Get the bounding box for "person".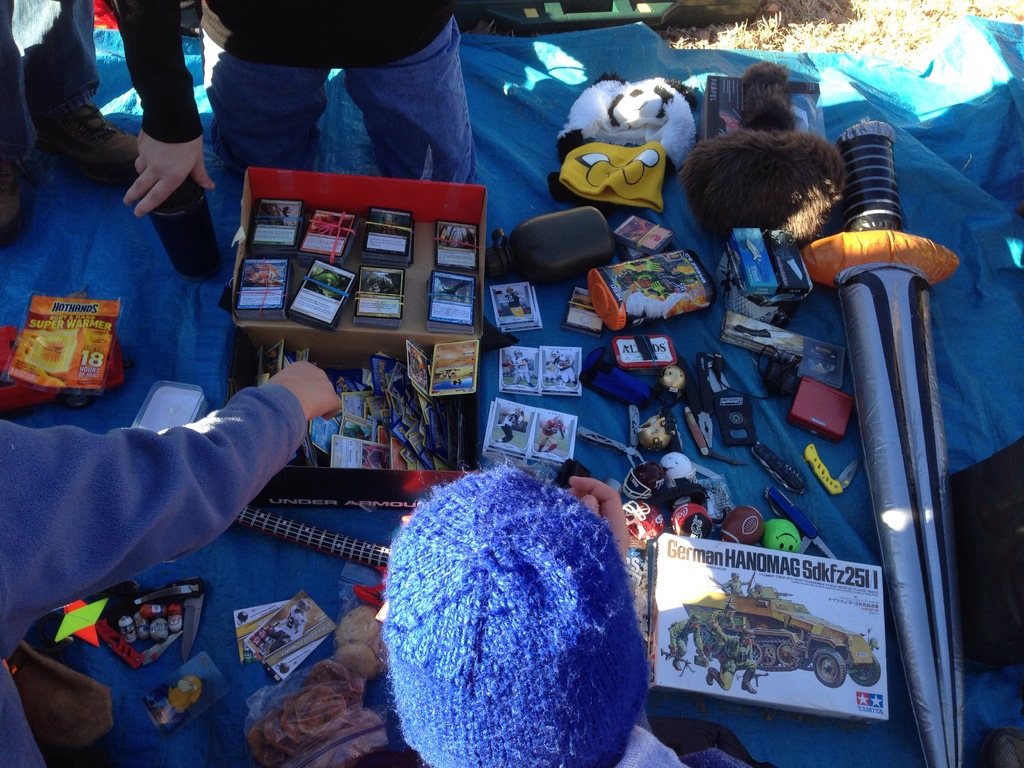
x1=752 y1=581 x2=771 y2=604.
